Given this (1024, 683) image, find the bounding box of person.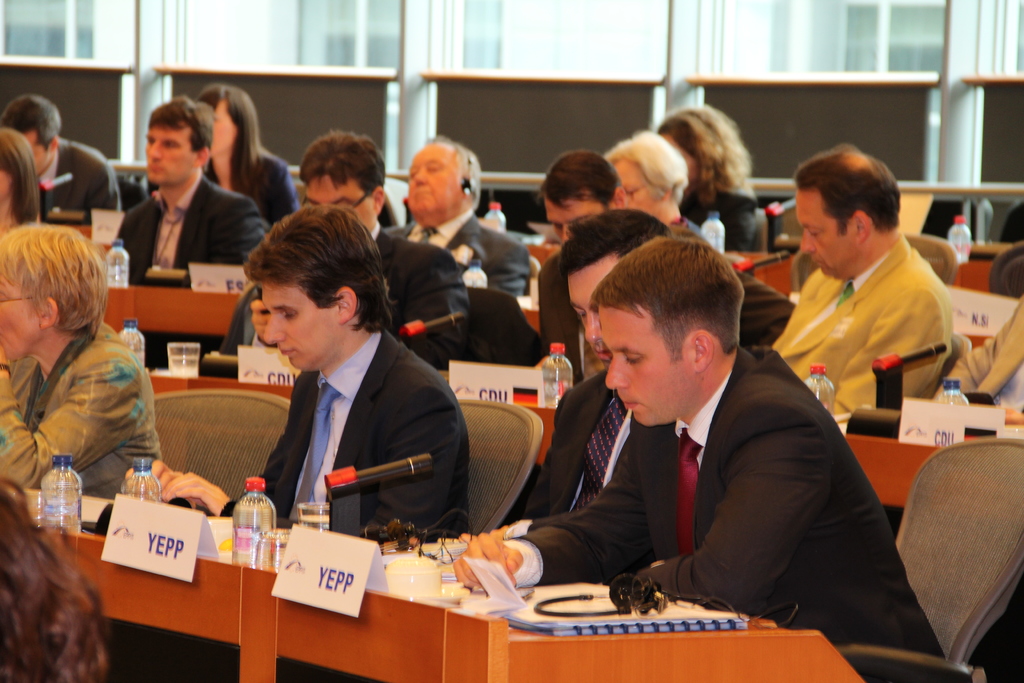
region(214, 127, 468, 374).
